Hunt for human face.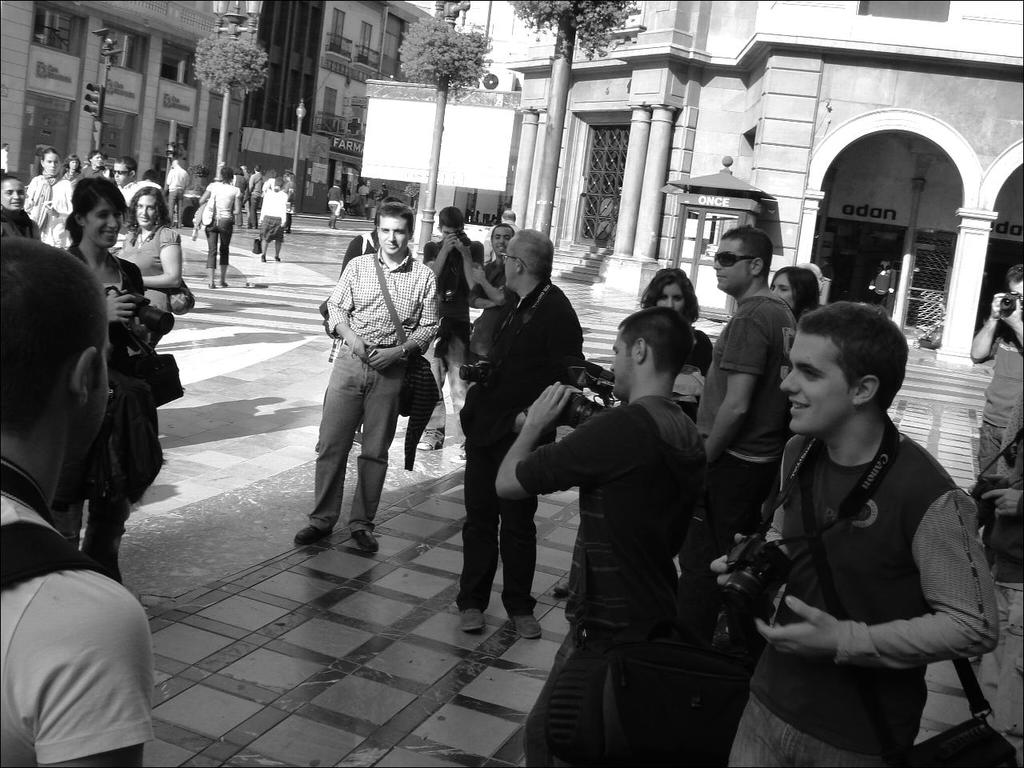
Hunted down at (138,196,162,226).
